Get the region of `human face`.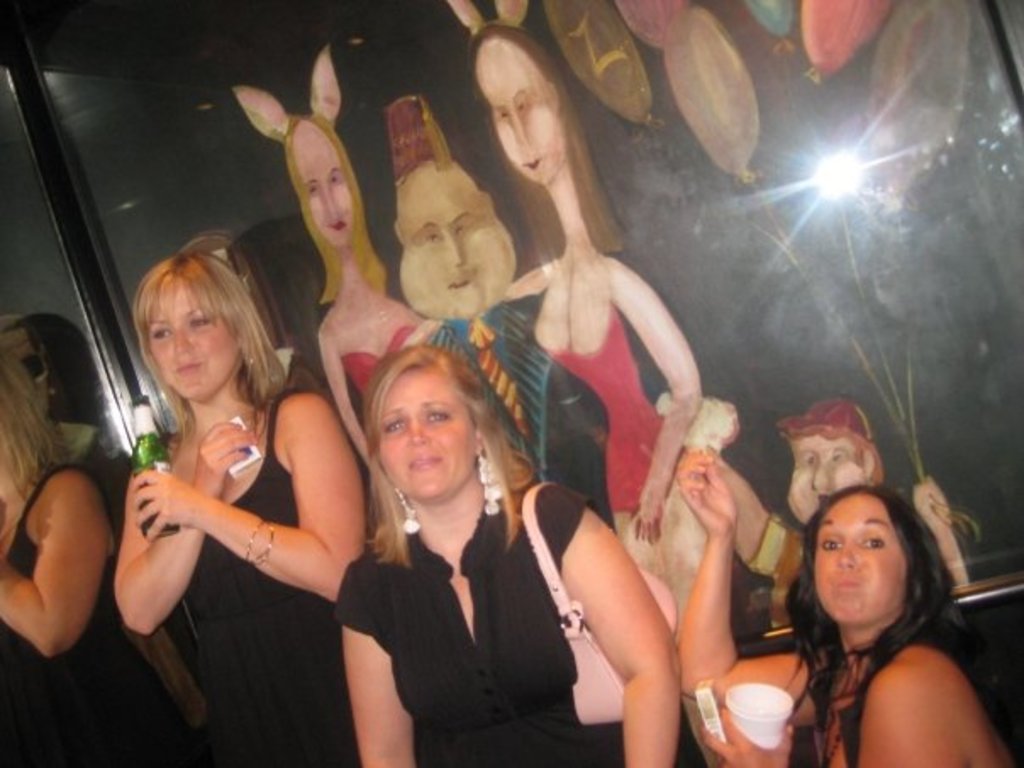
142/283/234/400.
